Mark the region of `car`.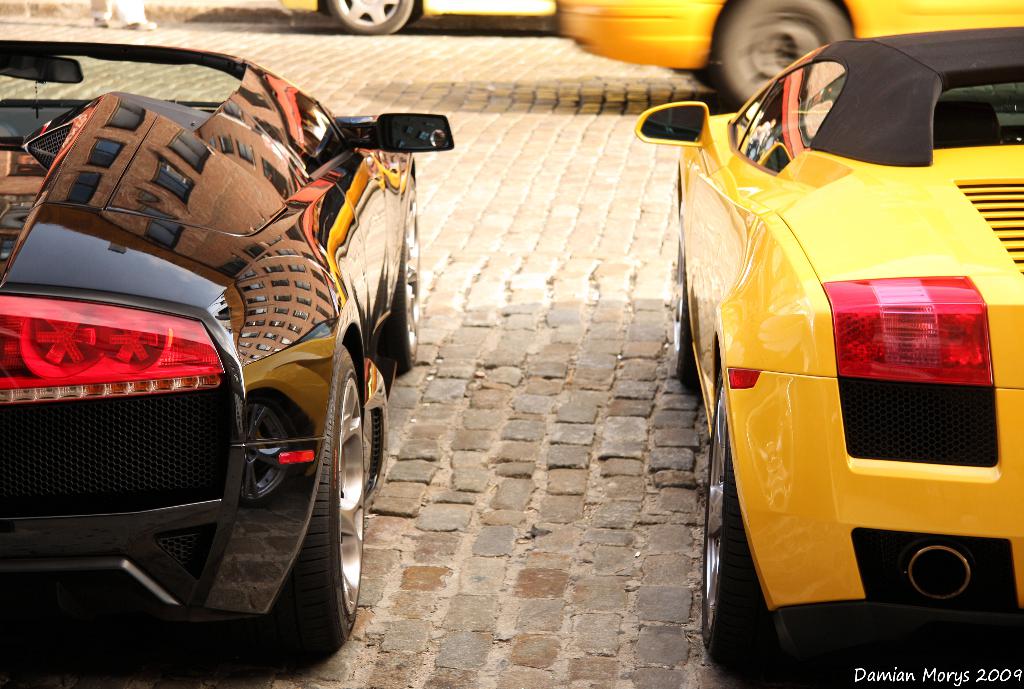
Region: <bbox>283, 0, 557, 33</bbox>.
